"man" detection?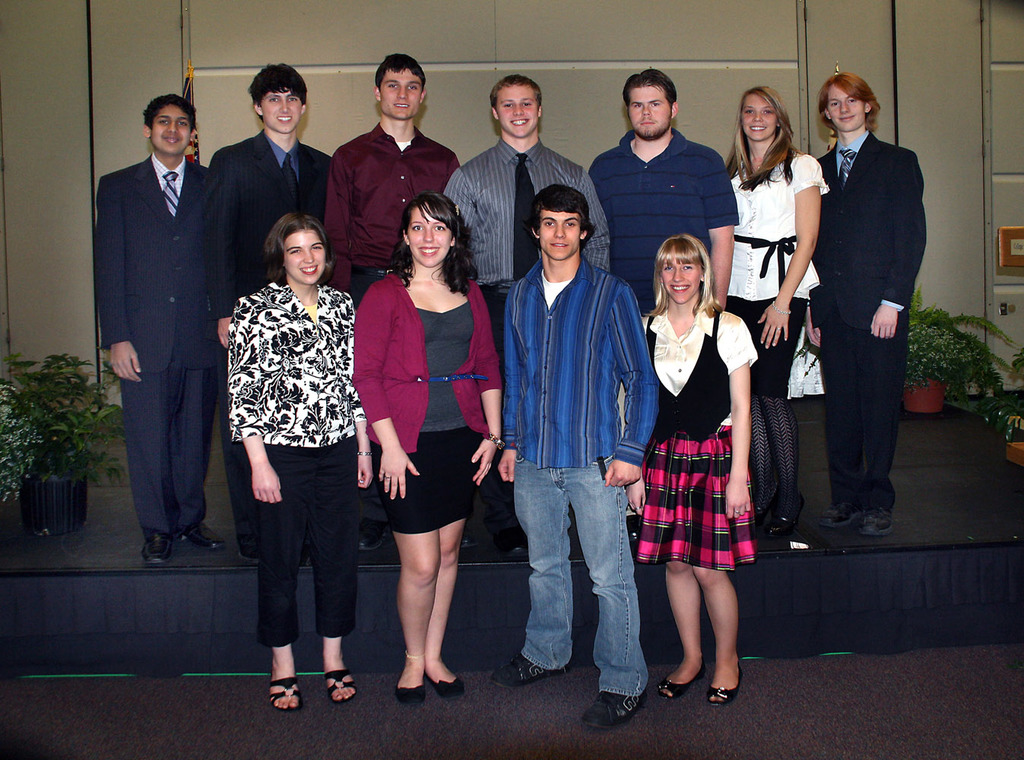
bbox=(806, 74, 924, 539)
